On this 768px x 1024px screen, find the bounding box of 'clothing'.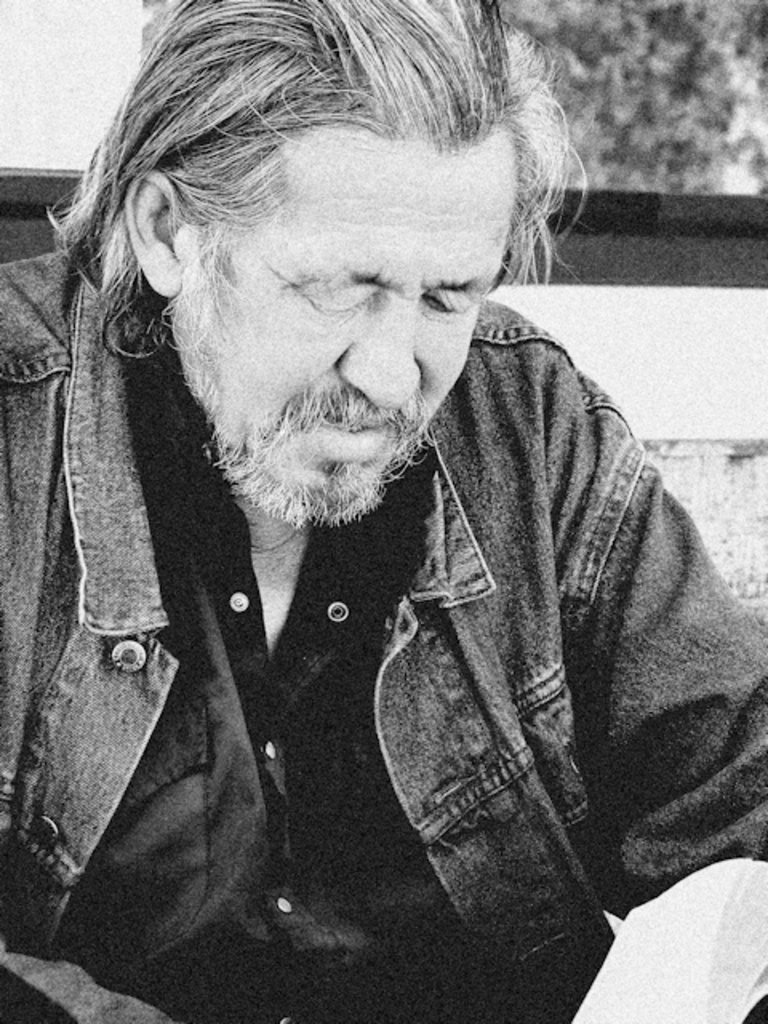
Bounding box: (0, 227, 766, 1022).
